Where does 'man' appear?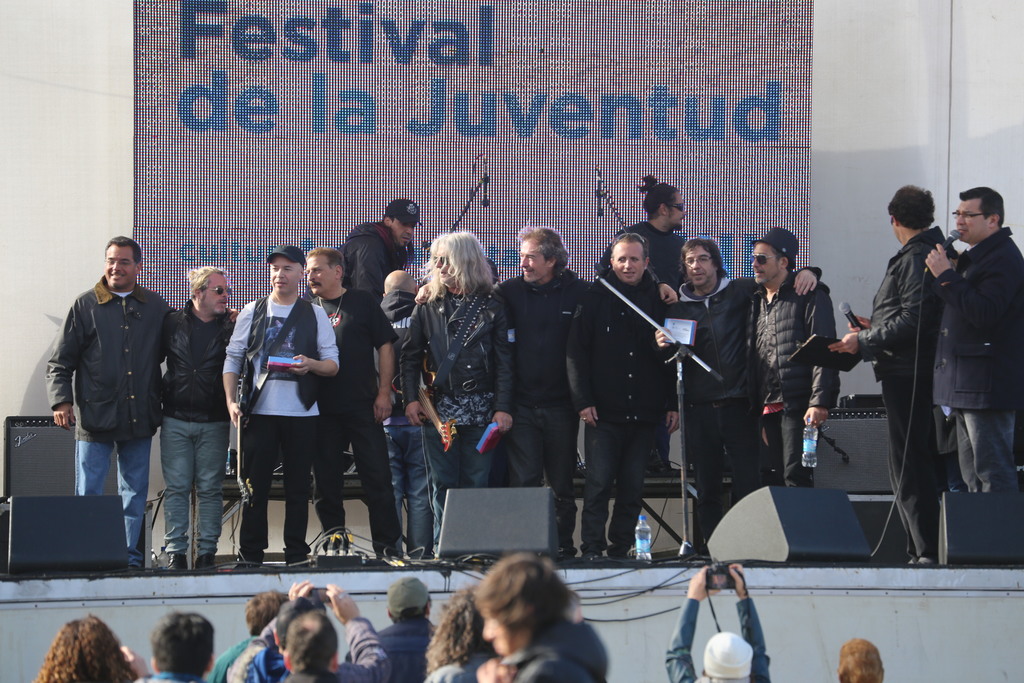
Appears at [735,227,835,490].
